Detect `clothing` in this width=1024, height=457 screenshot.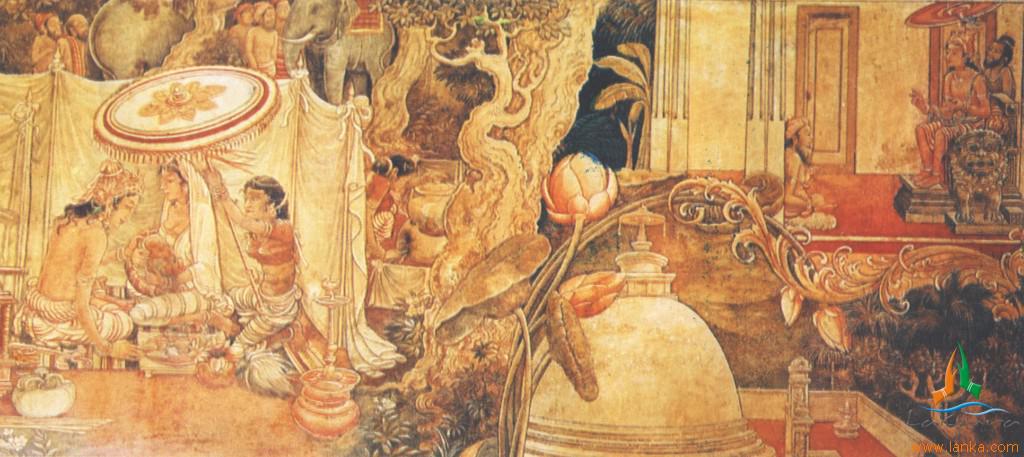
Detection: [left=980, top=64, right=1016, bottom=97].
